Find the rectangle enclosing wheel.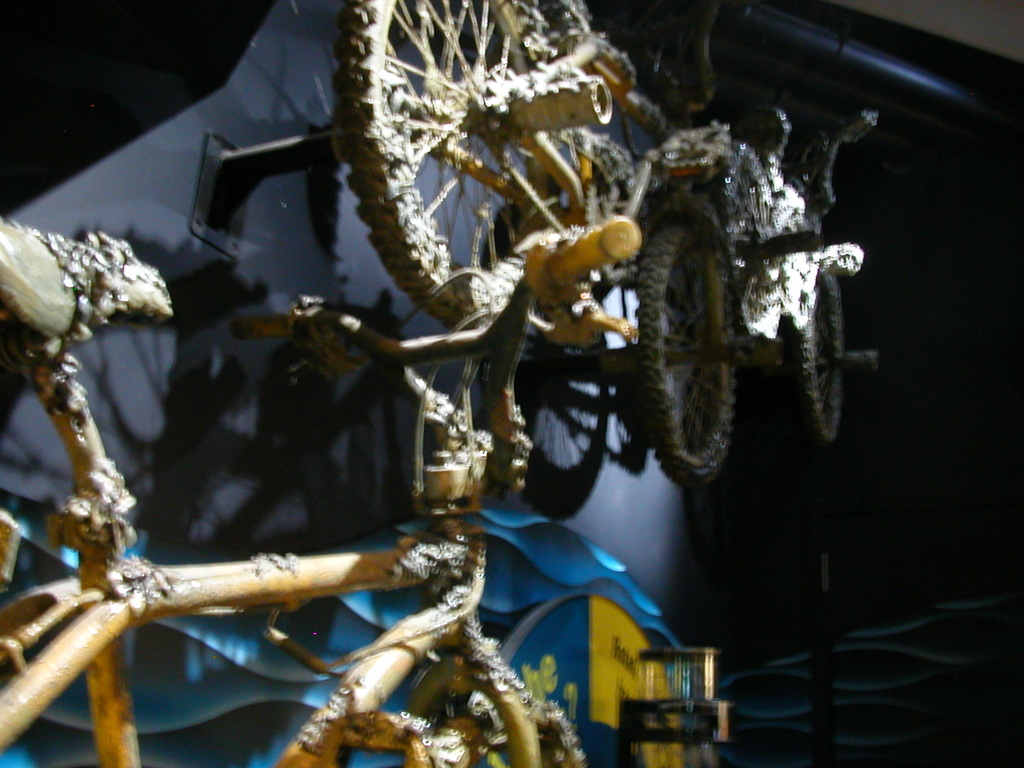
[x1=640, y1=218, x2=739, y2=493].
